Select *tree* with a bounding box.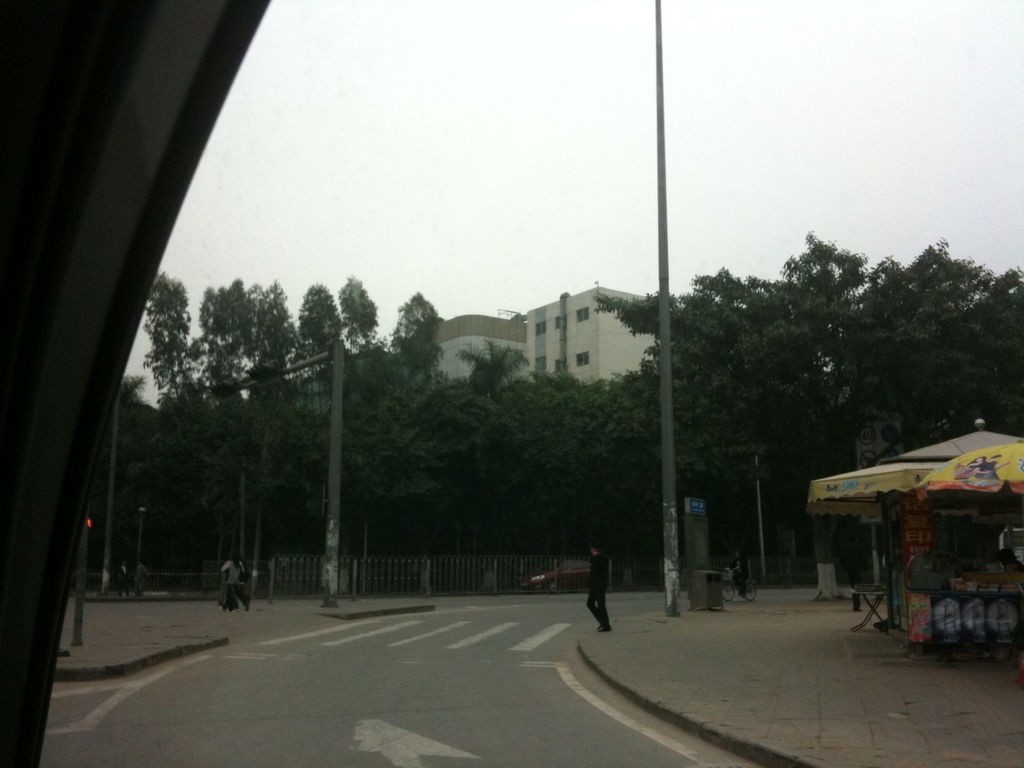
pyautogui.locateOnScreen(331, 259, 412, 472).
